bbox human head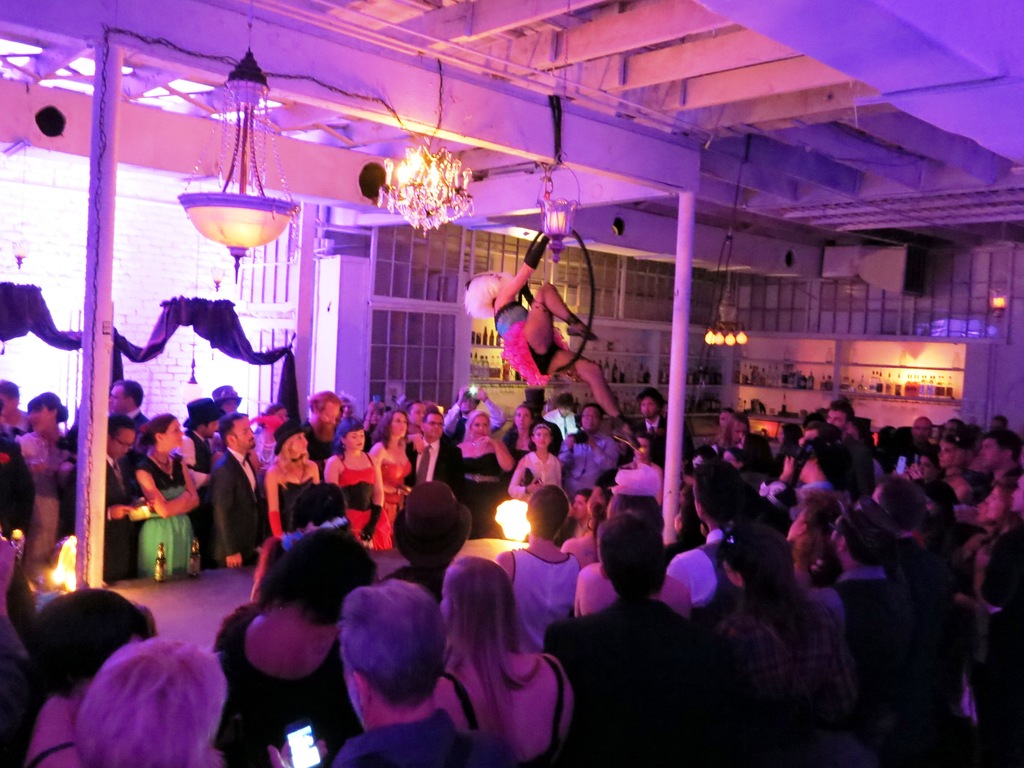
region(30, 584, 156, 689)
